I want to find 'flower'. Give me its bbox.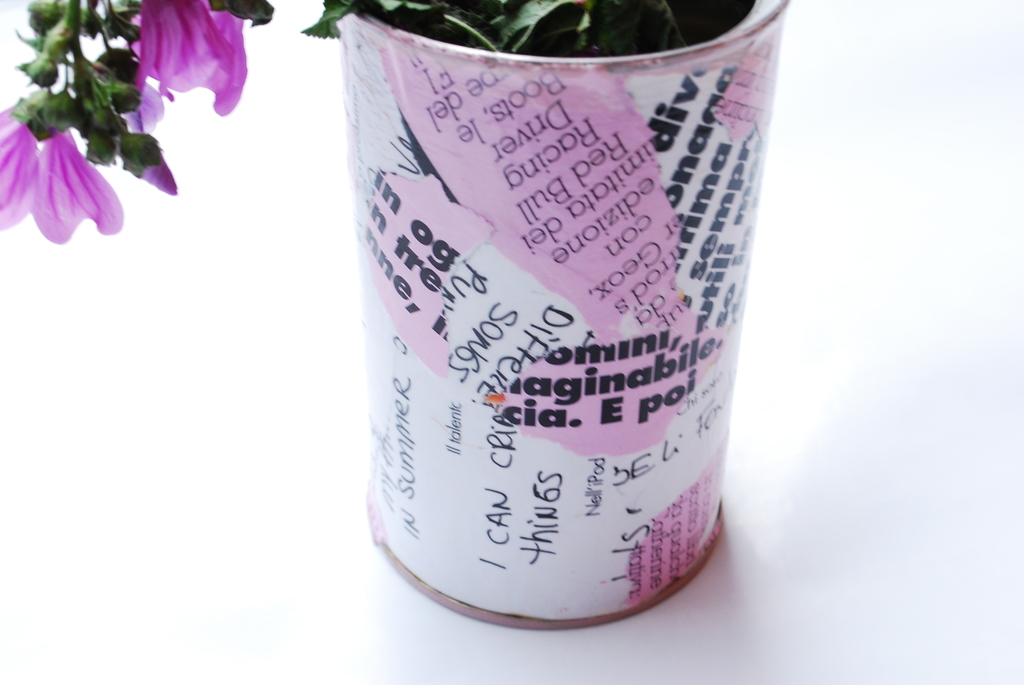
[124, 70, 182, 134].
